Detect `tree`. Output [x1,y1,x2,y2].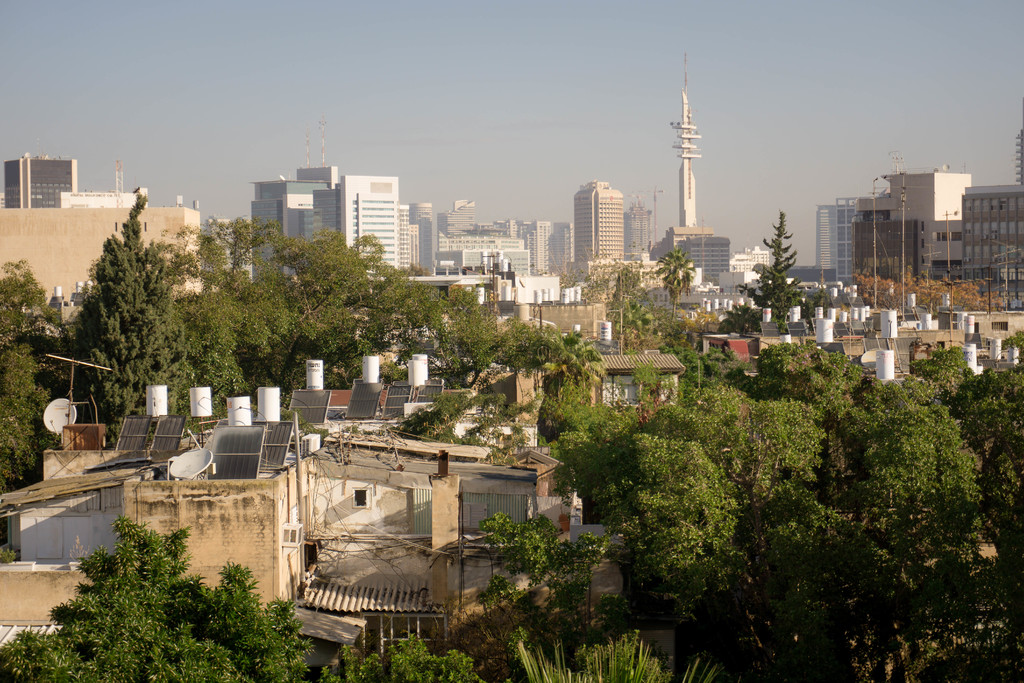
[742,204,810,321].
